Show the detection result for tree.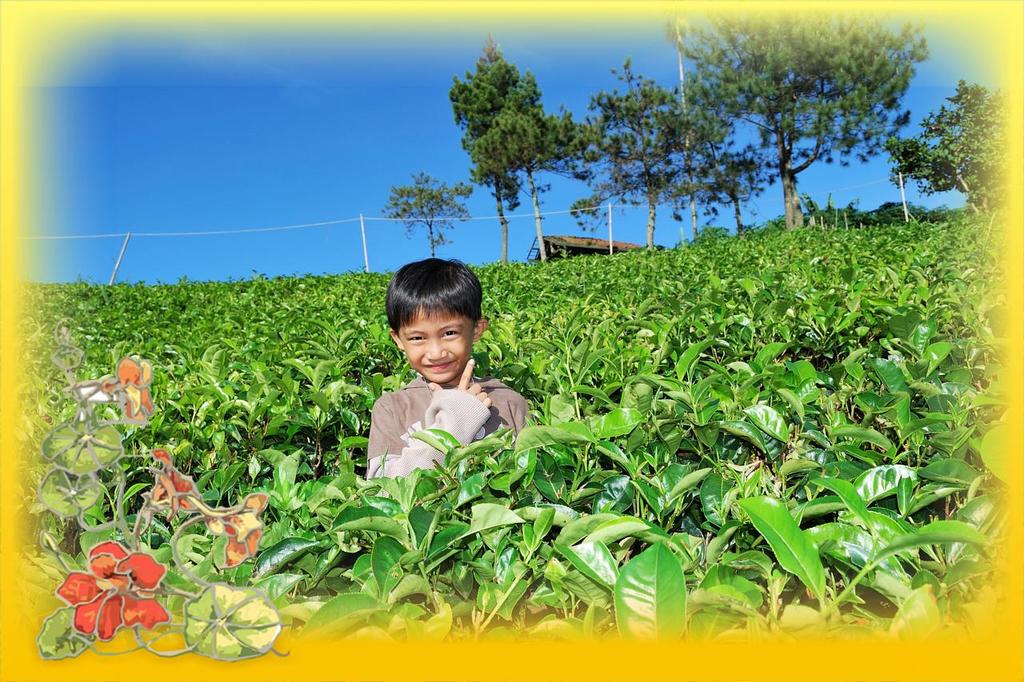
[left=379, top=171, right=472, bottom=255].
